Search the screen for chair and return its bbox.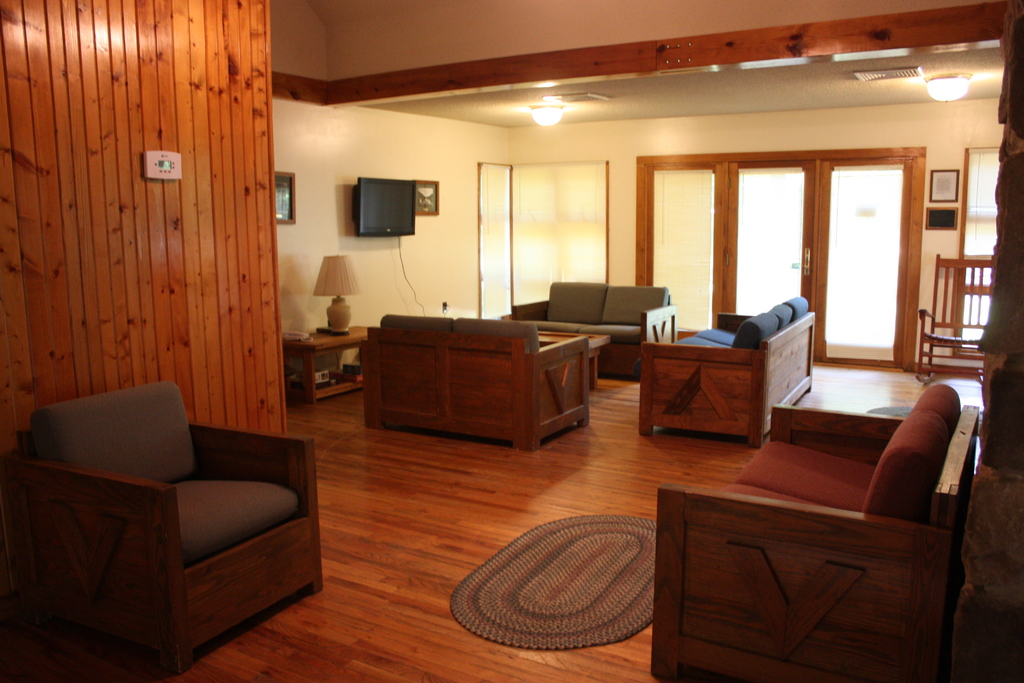
Found: (646, 384, 980, 676).
